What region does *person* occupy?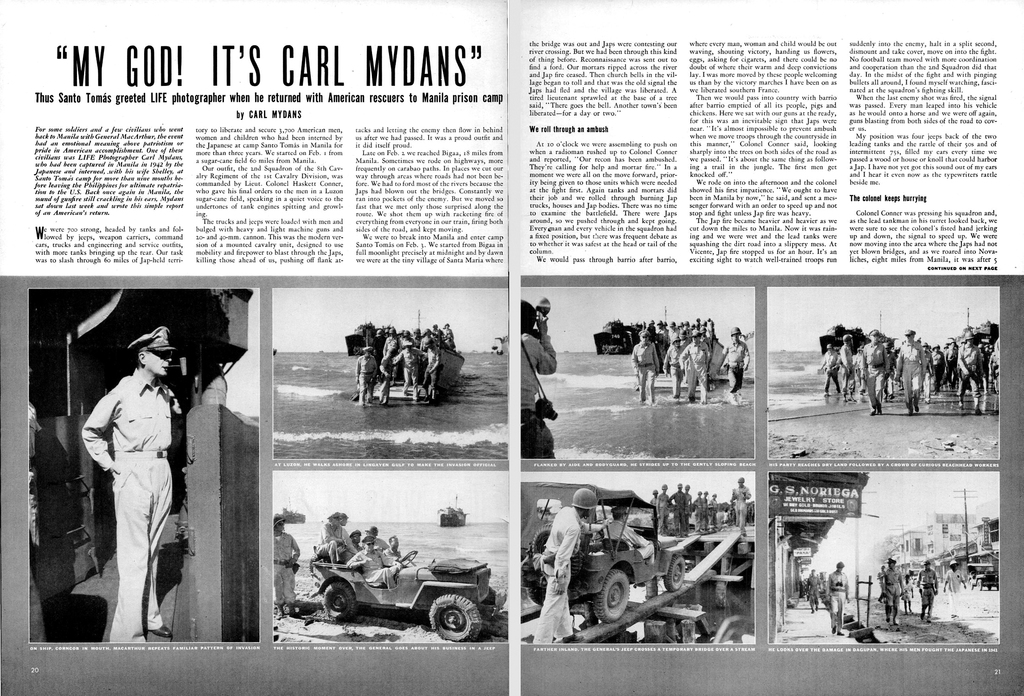
<region>706, 494, 719, 532</region>.
